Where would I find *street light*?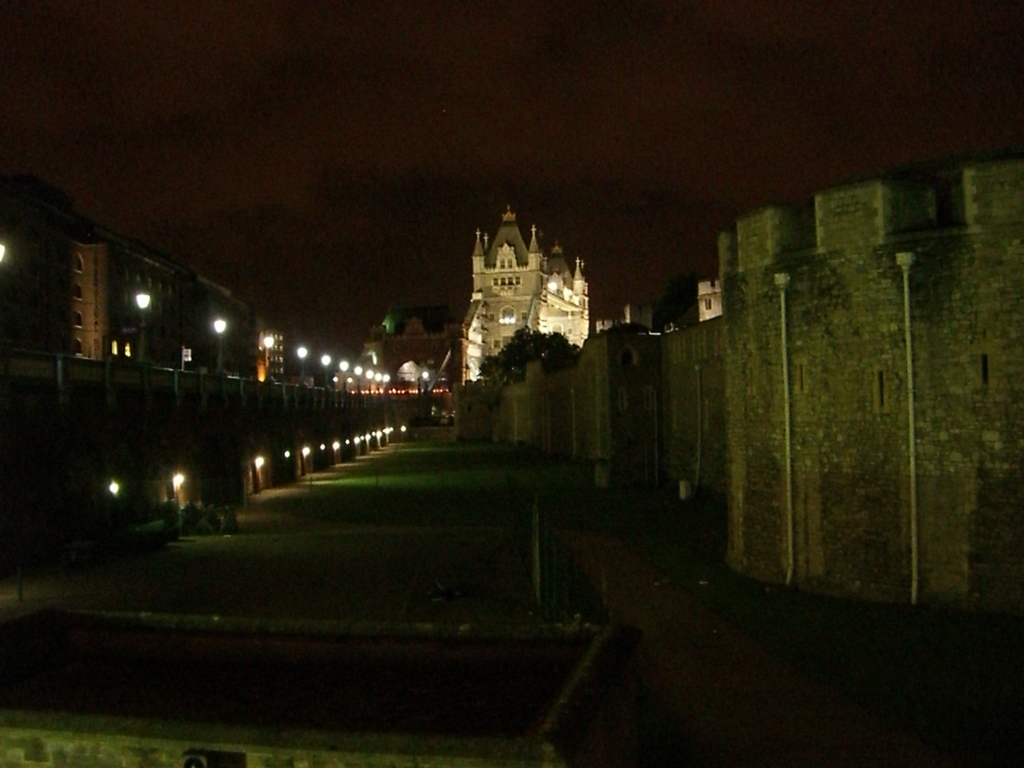
At (x1=253, y1=332, x2=276, y2=401).
